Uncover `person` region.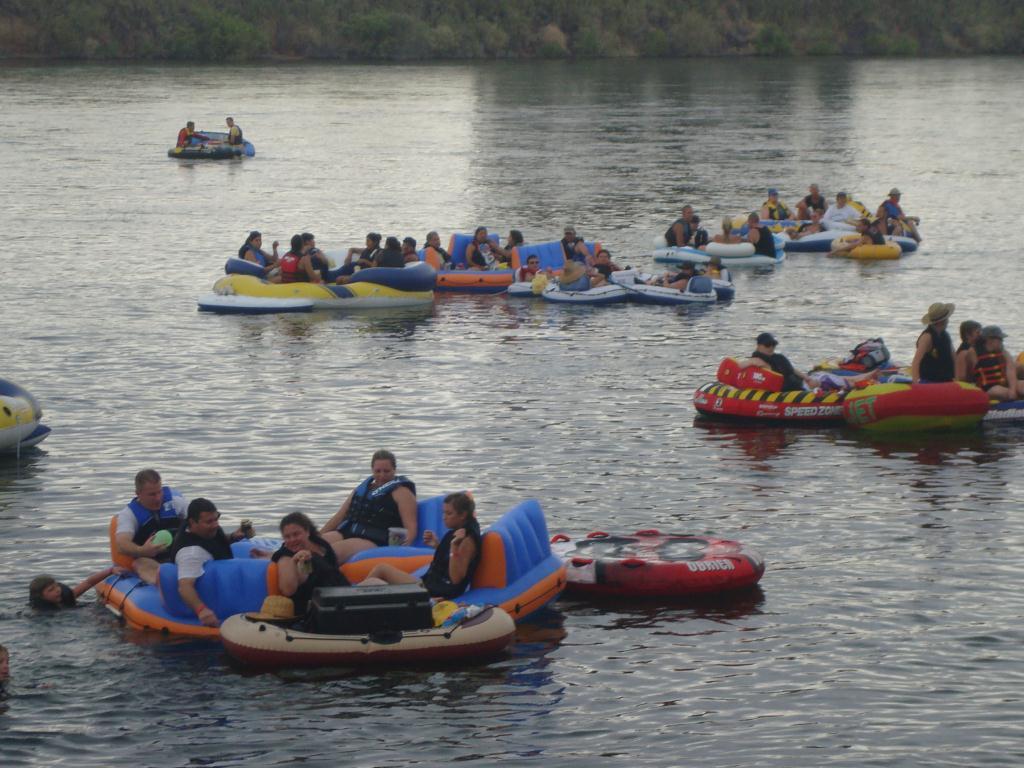
Uncovered: {"x1": 428, "y1": 226, "x2": 453, "y2": 267}.
